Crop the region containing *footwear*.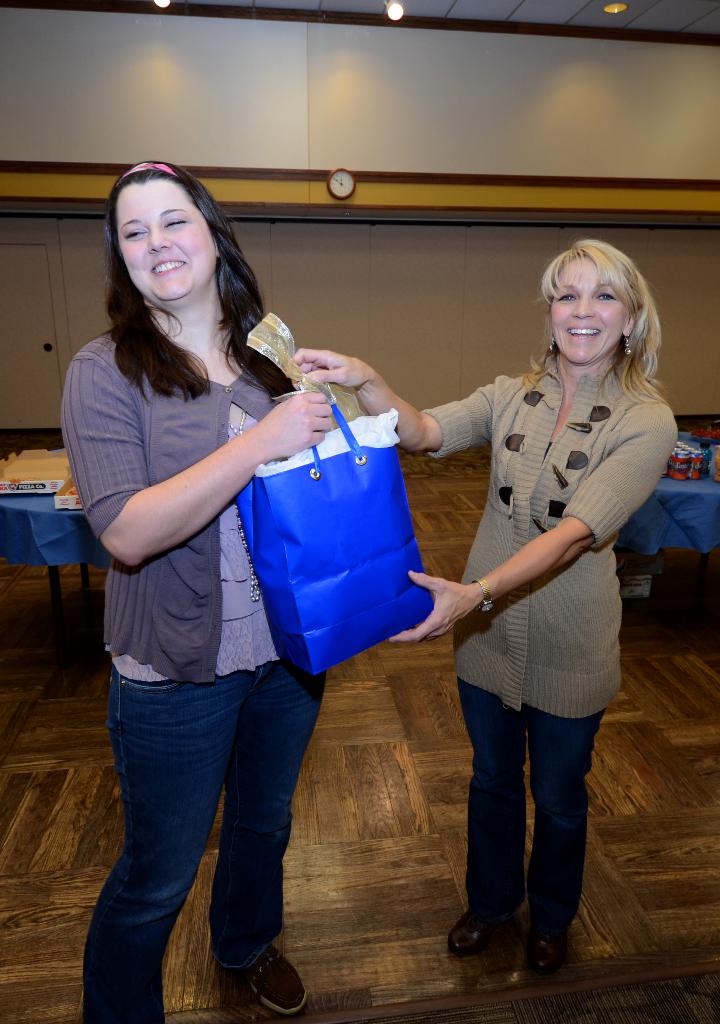
Crop region: rect(246, 940, 310, 1013).
